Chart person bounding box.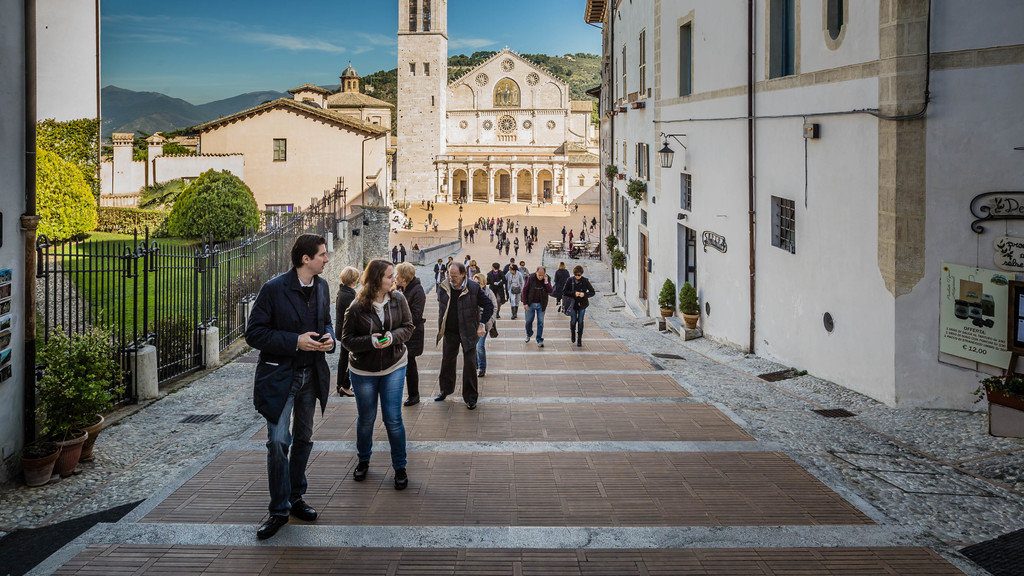
Charted: [506, 237, 508, 253].
